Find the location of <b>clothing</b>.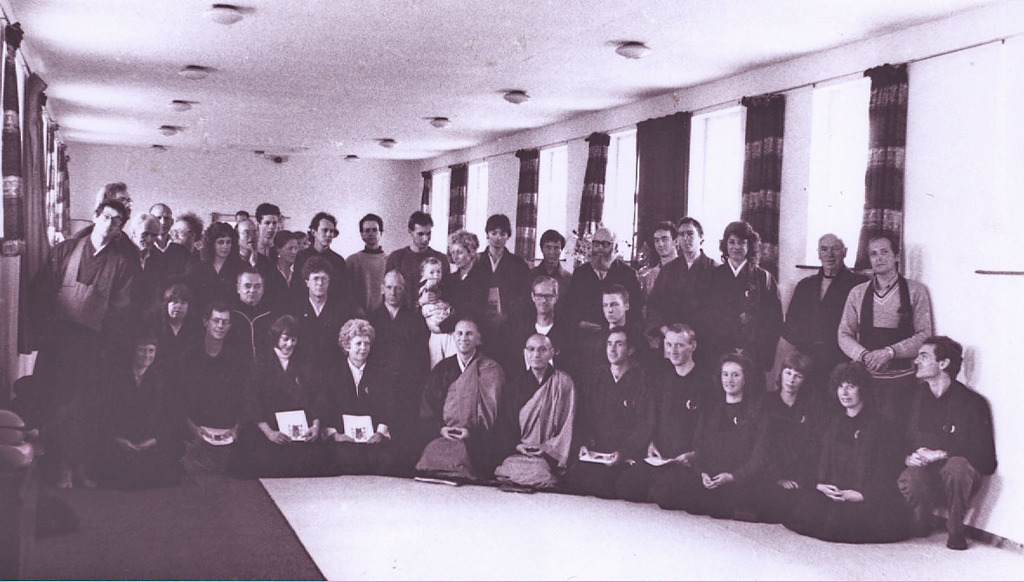
Location: 238/248/269/270.
